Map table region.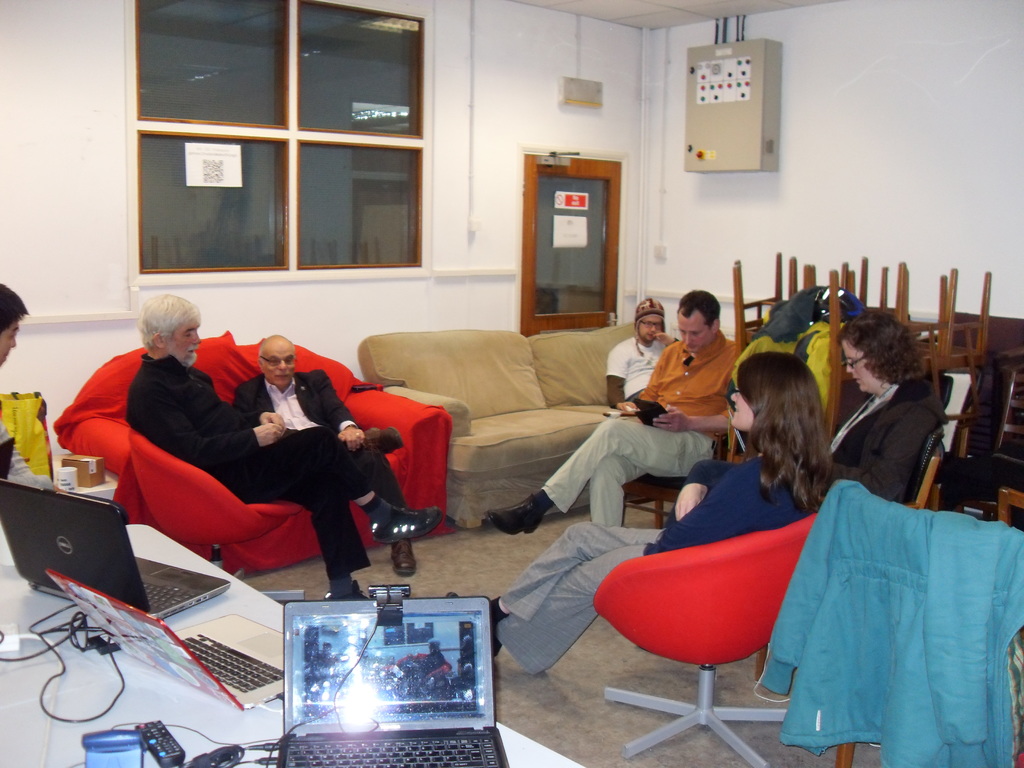
Mapped to (x1=51, y1=457, x2=113, y2=503).
